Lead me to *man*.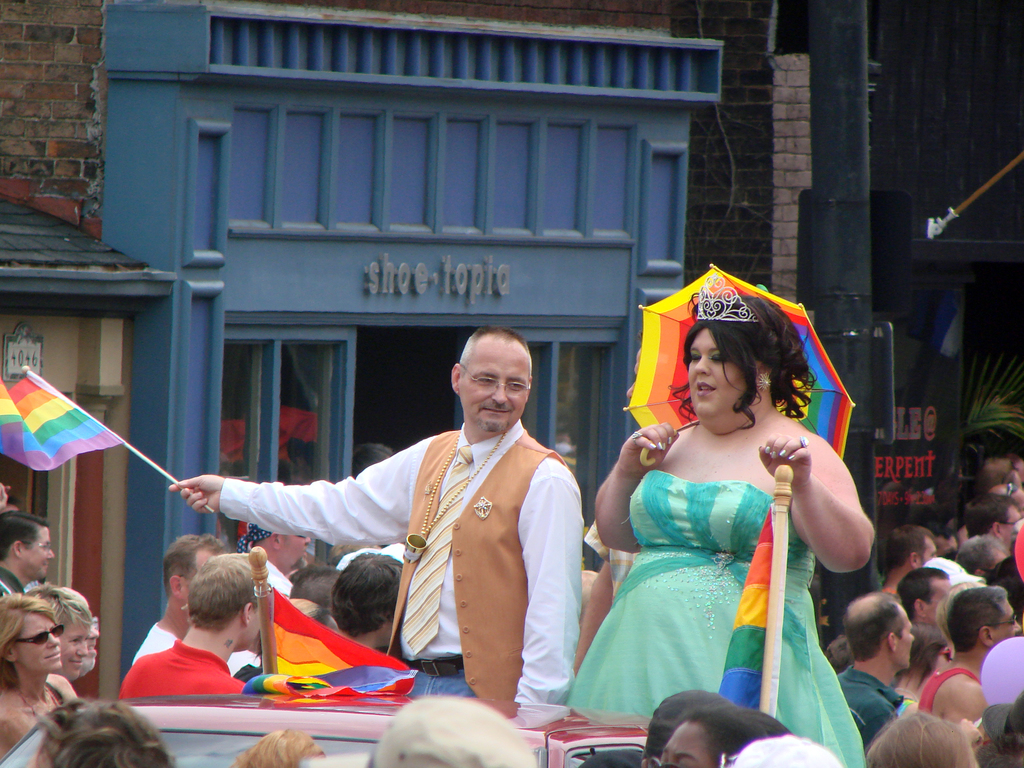
Lead to (x1=915, y1=578, x2=1023, y2=730).
